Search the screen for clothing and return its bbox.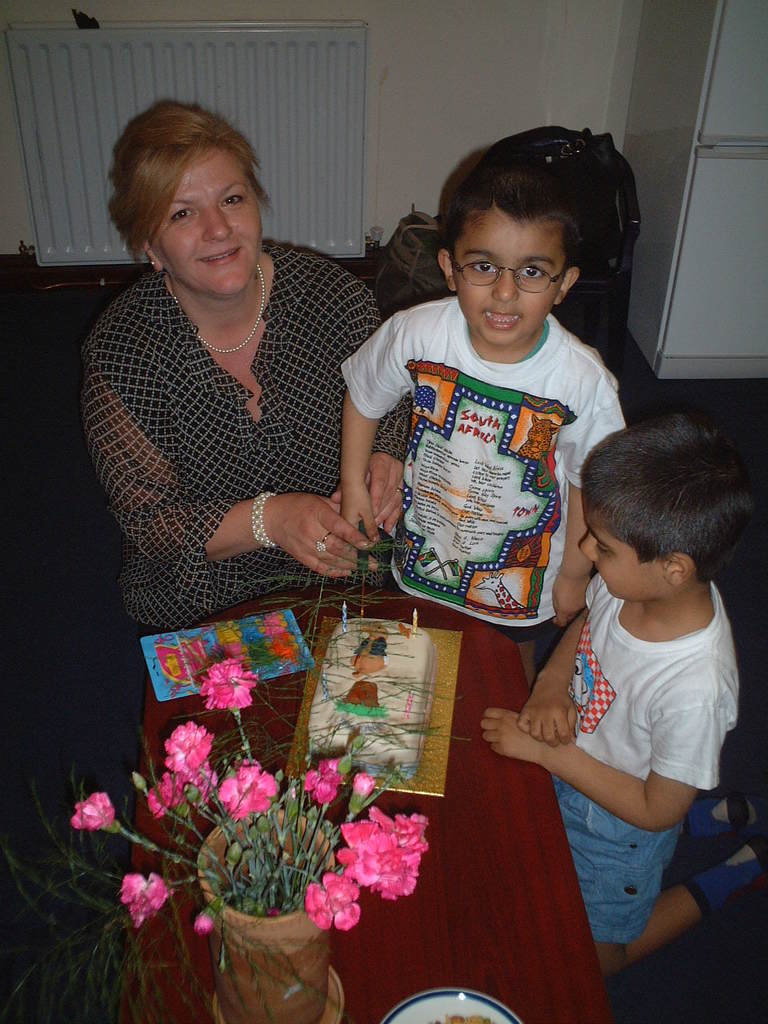
Found: detection(78, 237, 405, 618).
